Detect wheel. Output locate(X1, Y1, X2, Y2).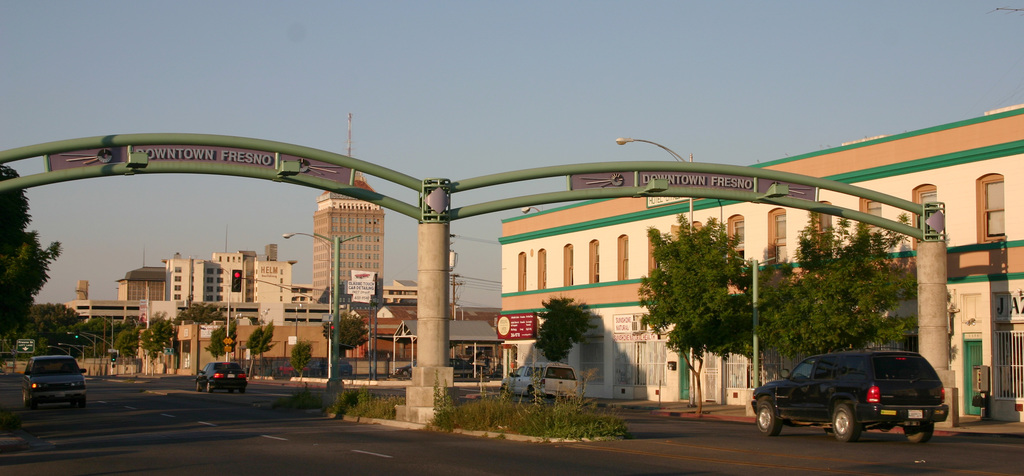
locate(909, 425, 932, 442).
